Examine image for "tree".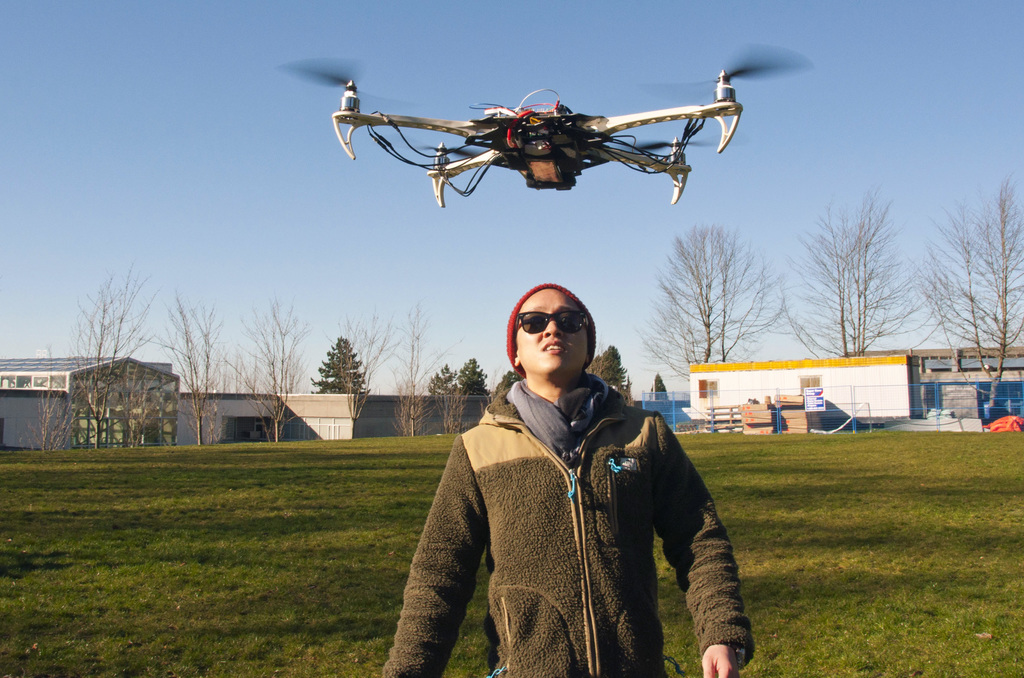
Examination result: Rect(586, 347, 627, 389).
